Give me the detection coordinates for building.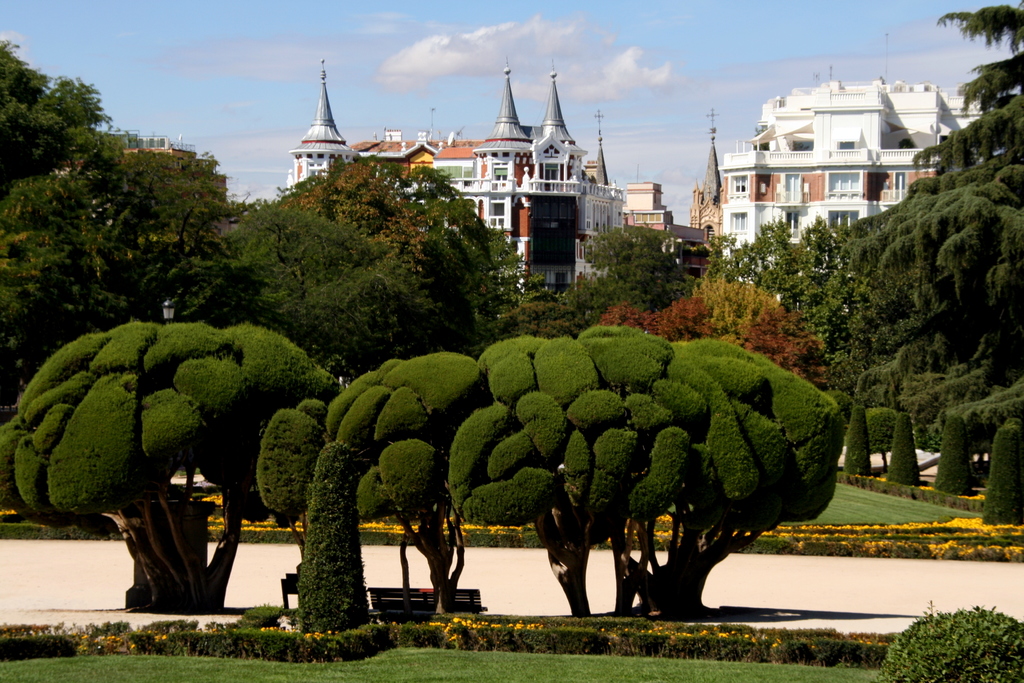
[284,59,628,290].
